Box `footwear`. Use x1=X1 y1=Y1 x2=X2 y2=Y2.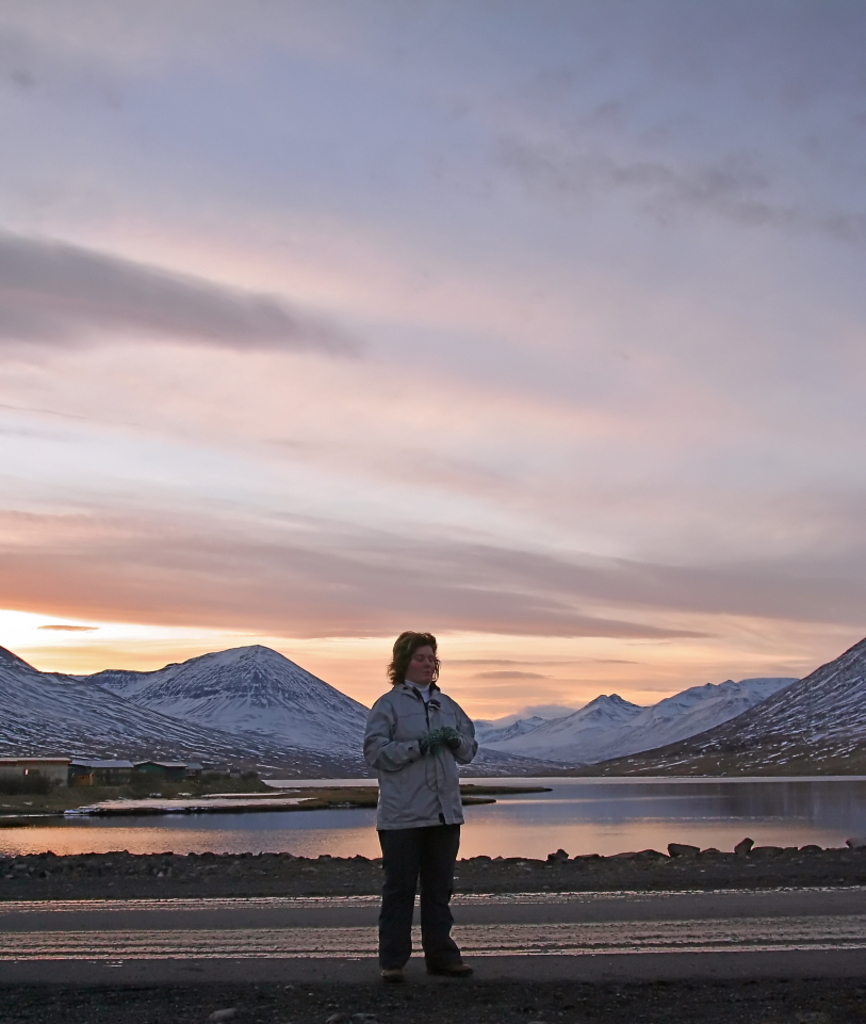
x1=382 y1=972 x2=406 y2=980.
